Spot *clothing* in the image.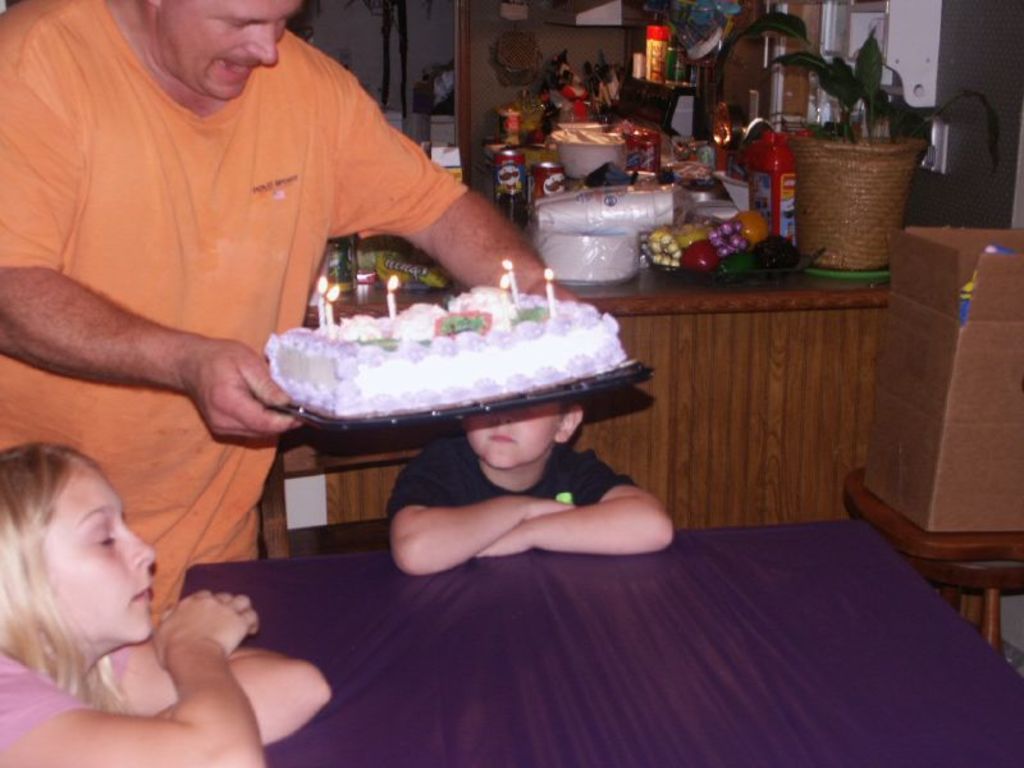
*clothing* found at [x1=0, y1=648, x2=151, y2=759].
